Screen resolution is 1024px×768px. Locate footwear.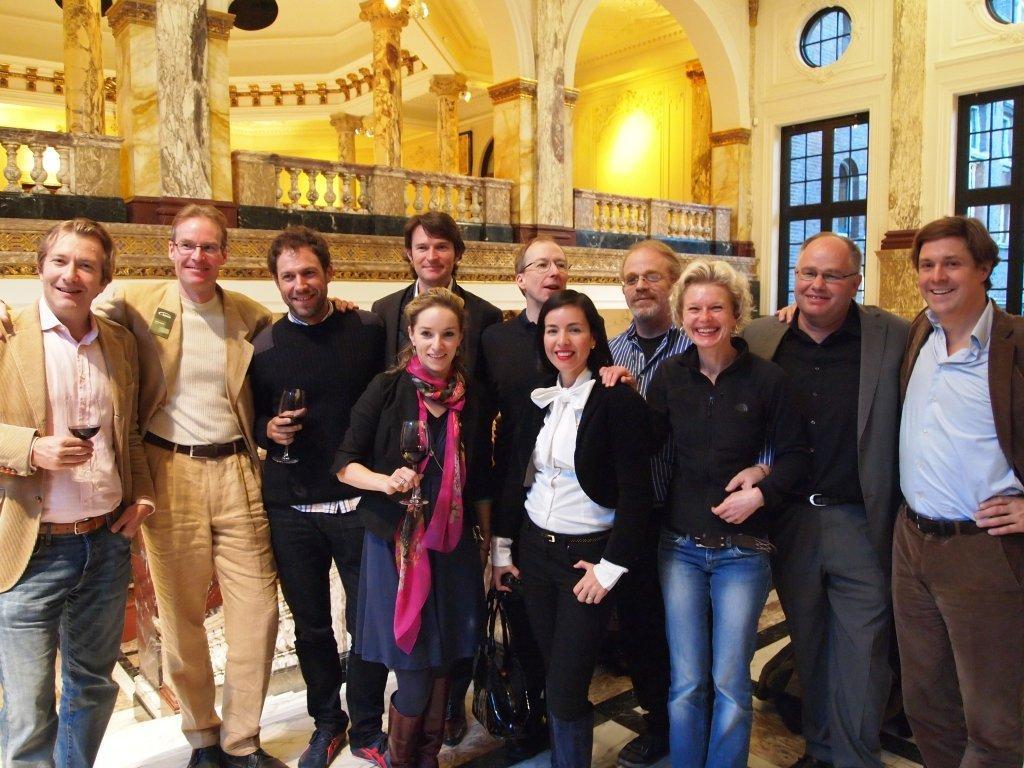
[225, 747, 288, 767].
